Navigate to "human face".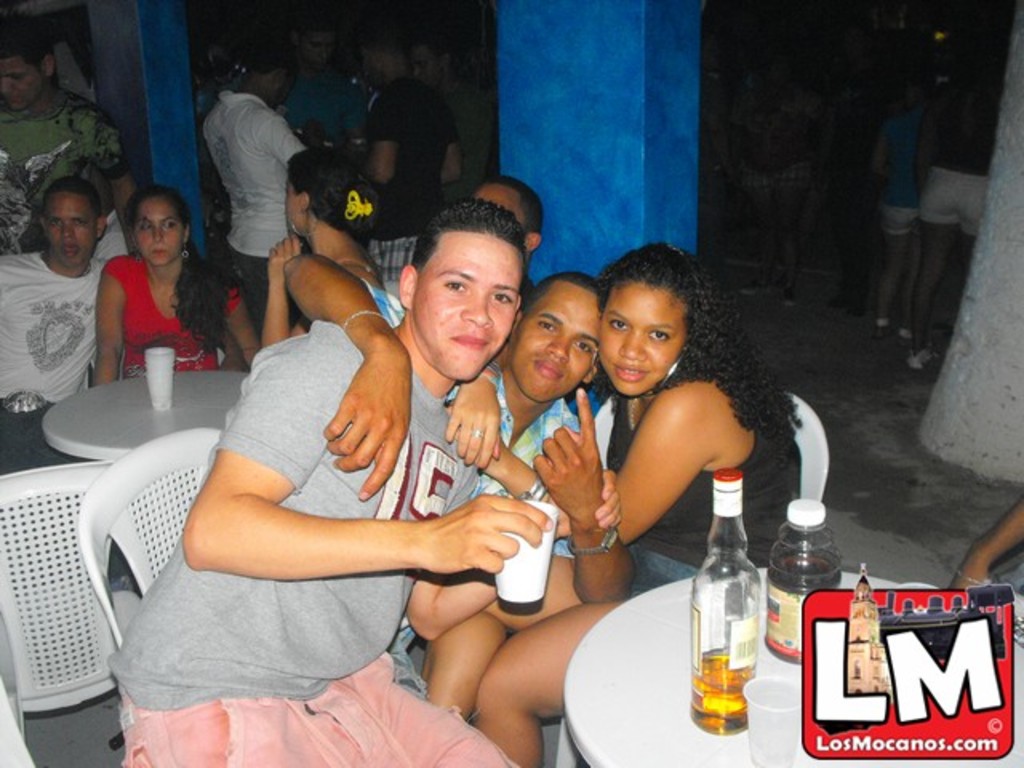
Navigation target: [x1=410, y1=232, x2=520, y2=382].
